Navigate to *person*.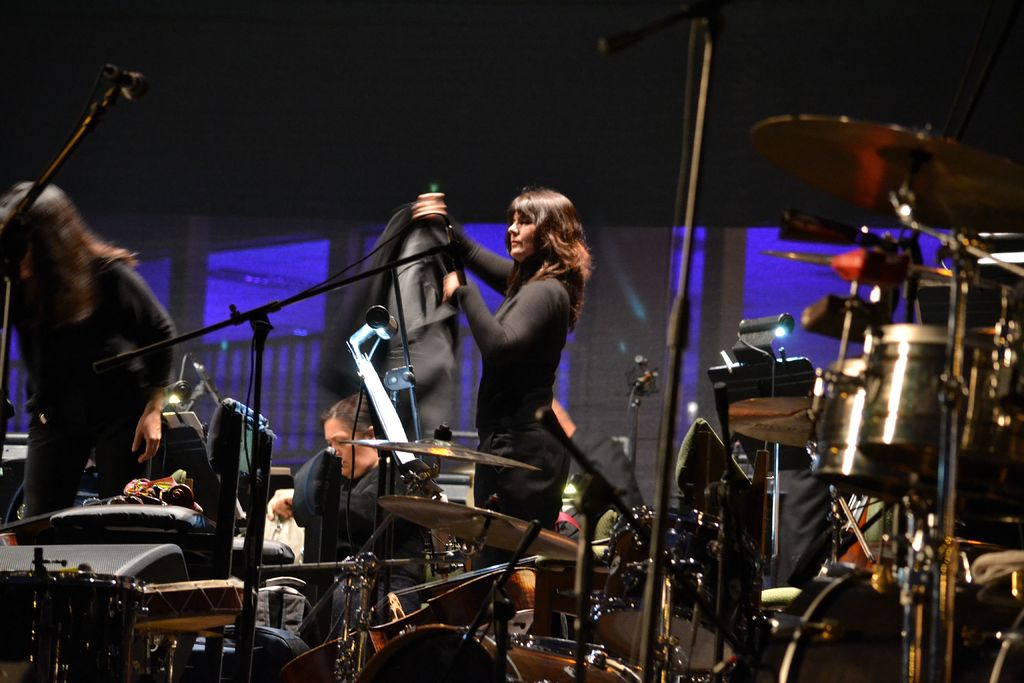
Navigation target: <box>0,181,173,528</box>.
